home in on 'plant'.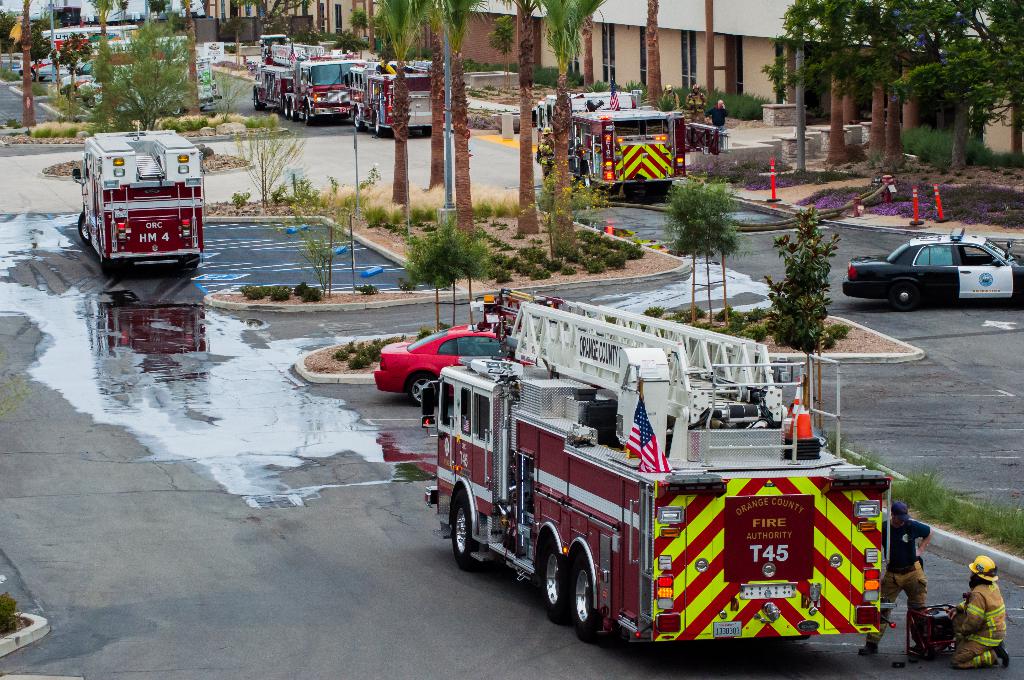
Homed in at crop(0, 61, 12, 78).
